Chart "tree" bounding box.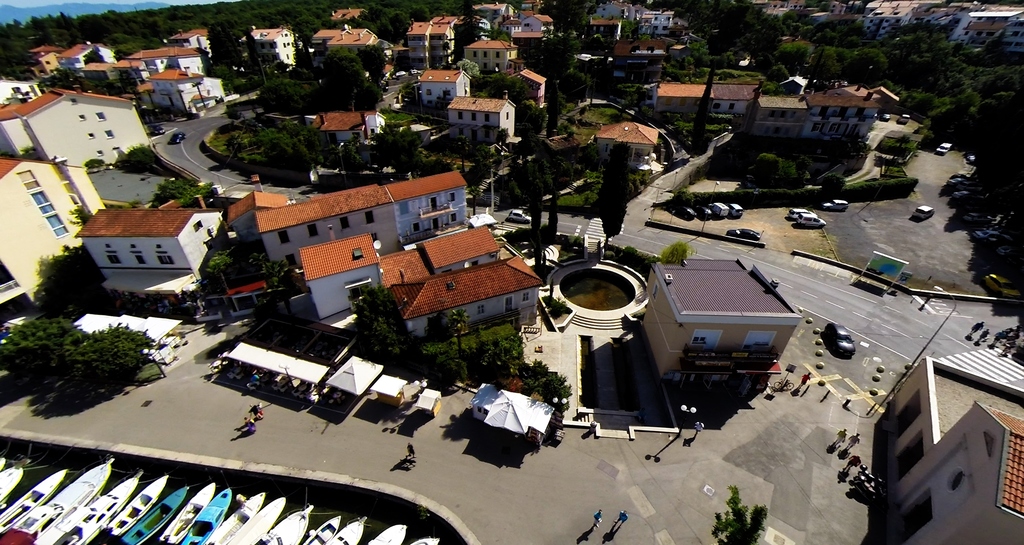
Charted: x1=203 y1=19 x2=241 y2=86.
